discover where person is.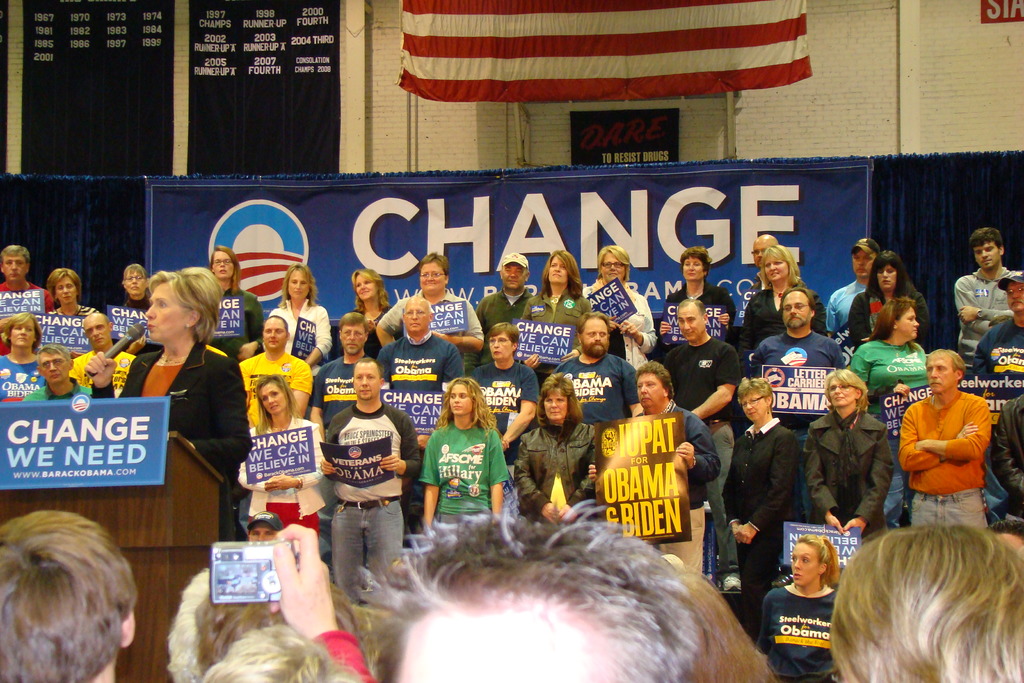
Discovered at crop(554, 311, 643, 436).
